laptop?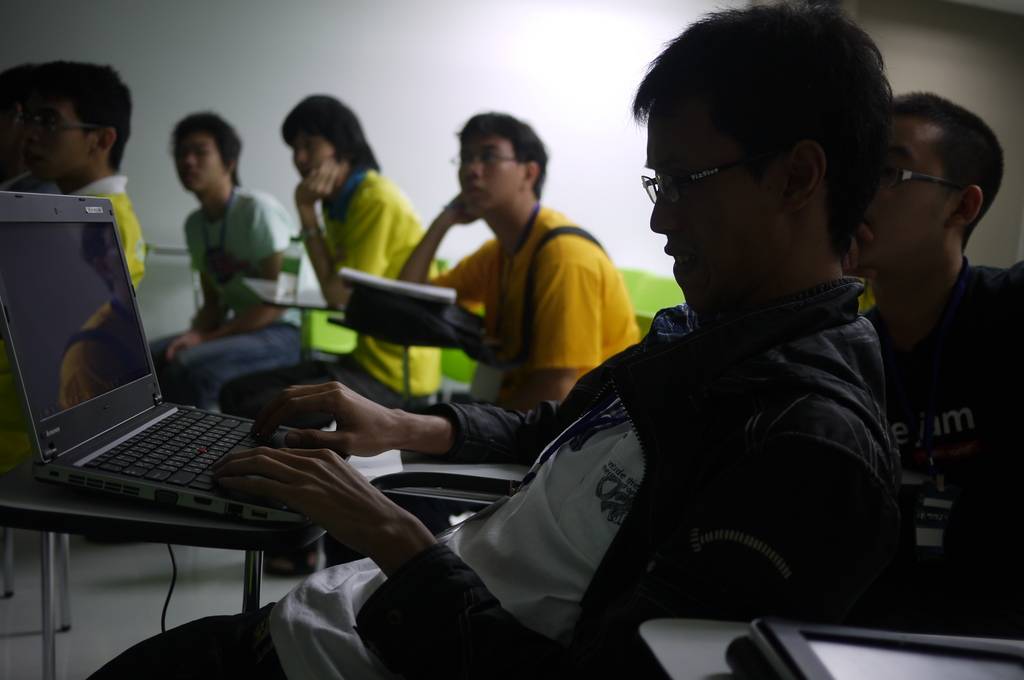
19, 160, 354, 555
